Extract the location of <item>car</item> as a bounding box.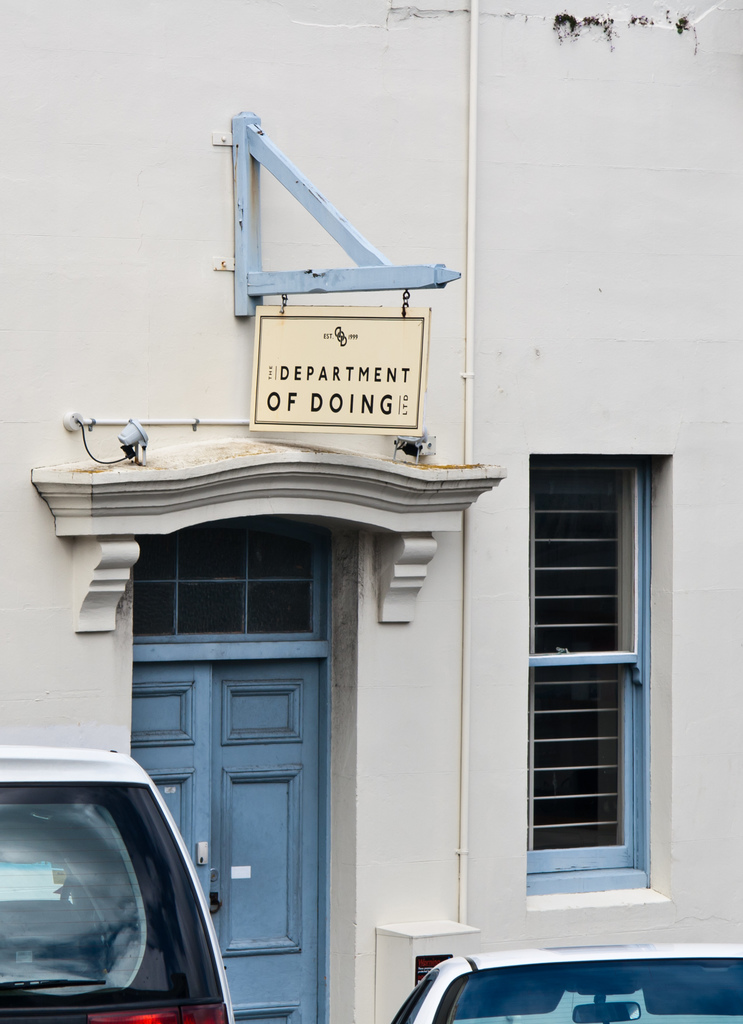
Rect(0, 744, 238, 1023).
